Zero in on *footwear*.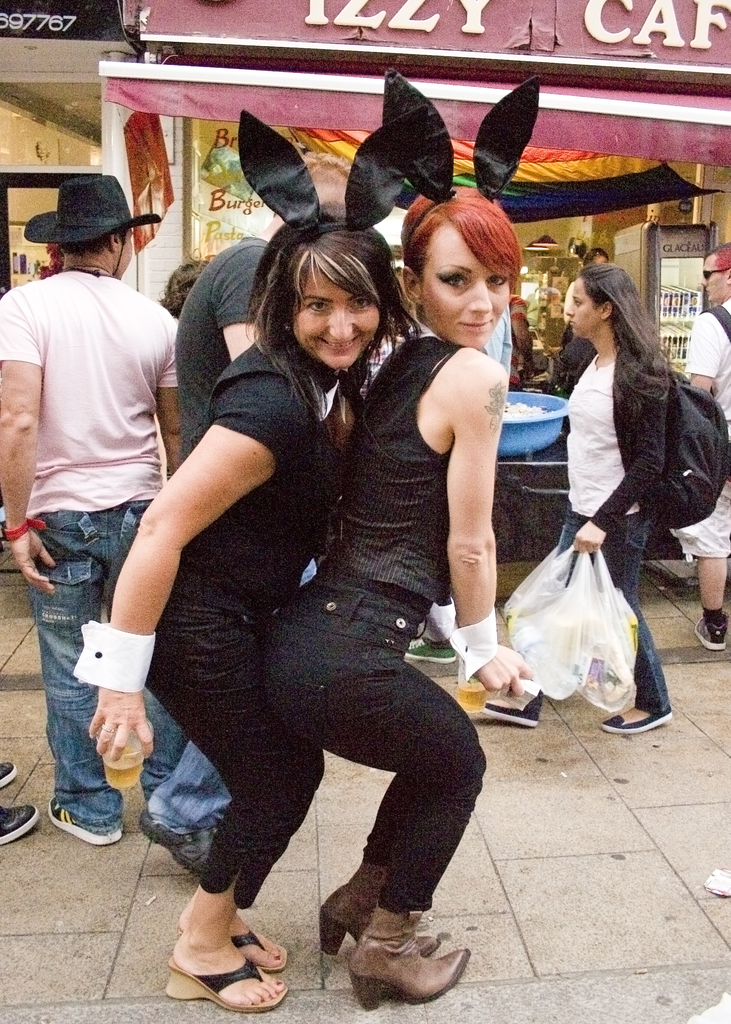
Zeroed in: bbox=[176, 911, 287, 972].
